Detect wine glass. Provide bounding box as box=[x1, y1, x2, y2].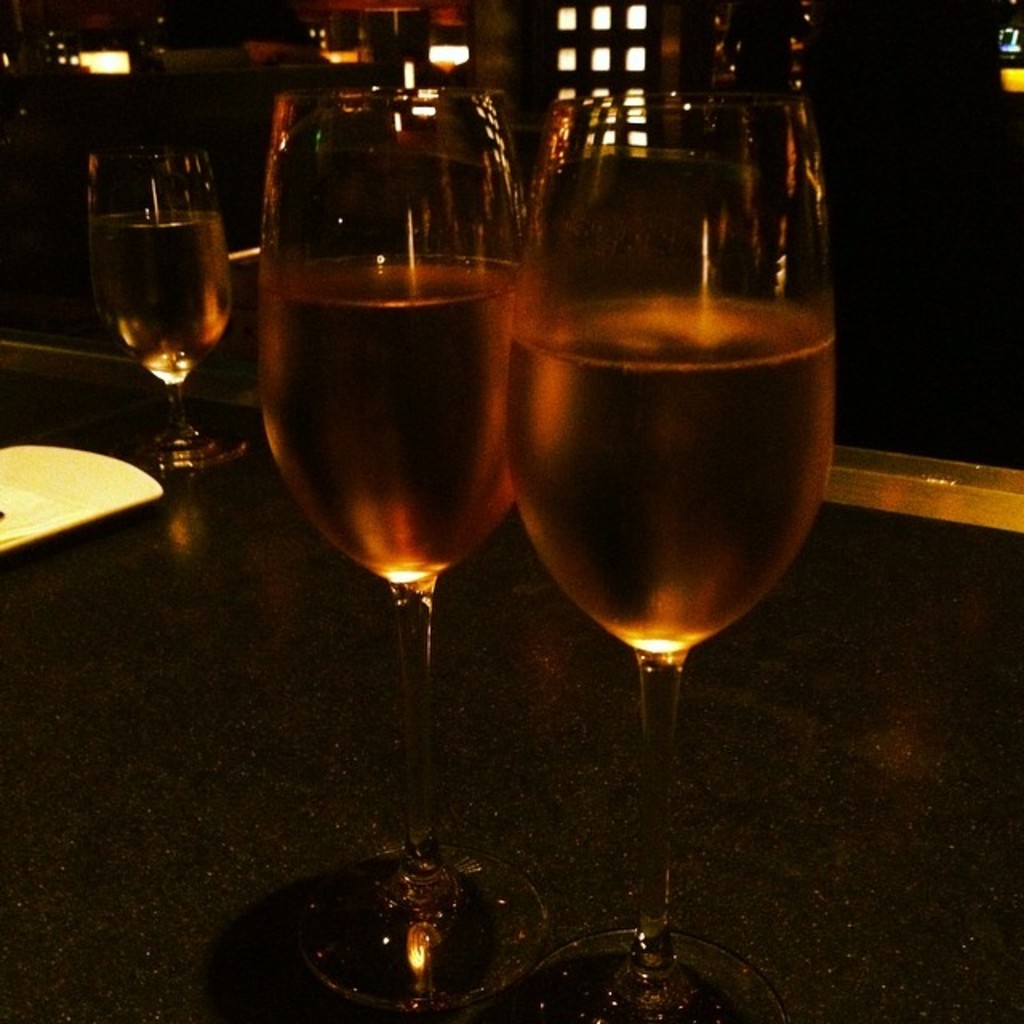
box=[90, 141, 227, 472].
